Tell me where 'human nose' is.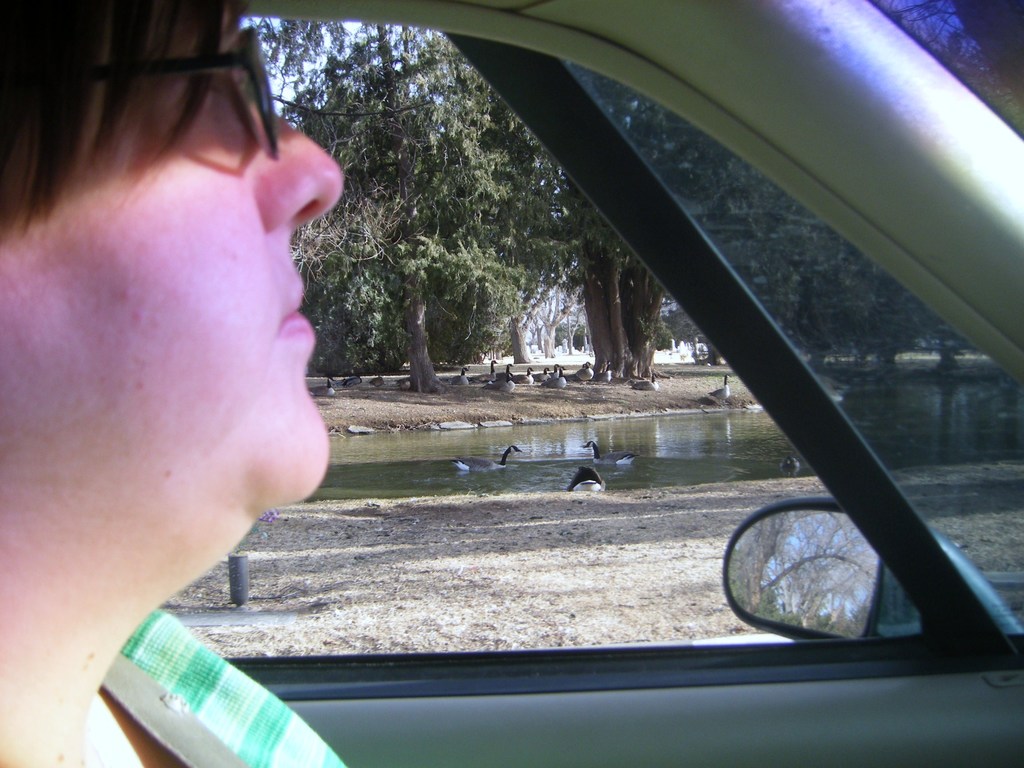
'human nose' is at (250,89,349,241).
